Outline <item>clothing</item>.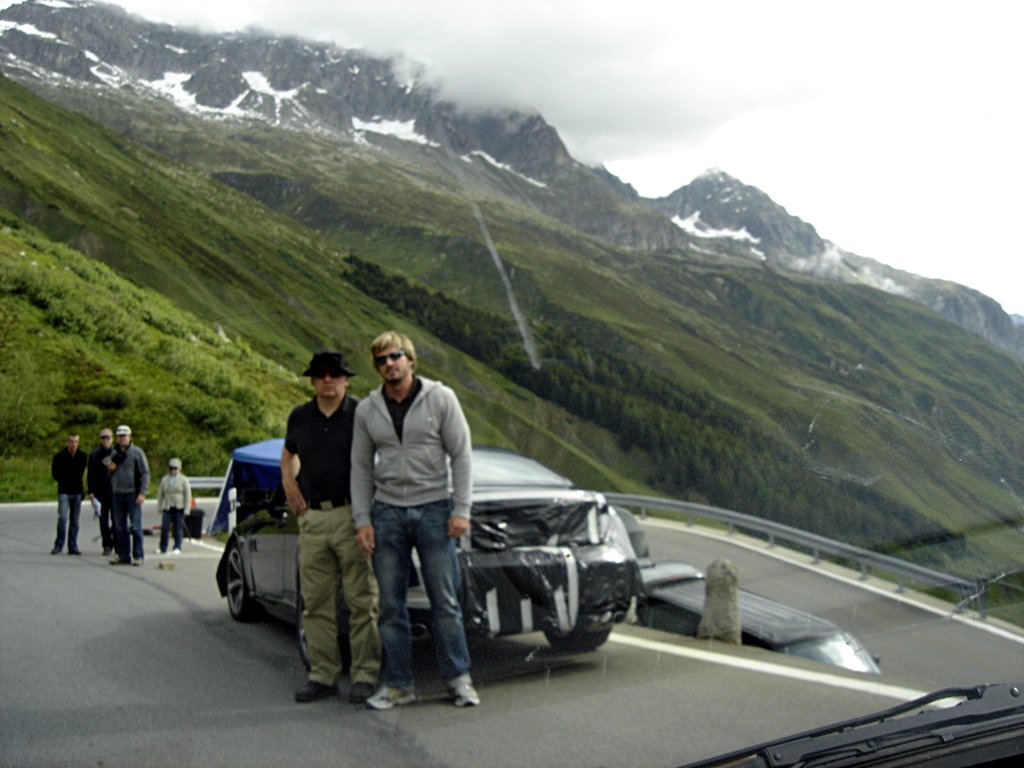
Outline: box(284, 396, 362, 503).
